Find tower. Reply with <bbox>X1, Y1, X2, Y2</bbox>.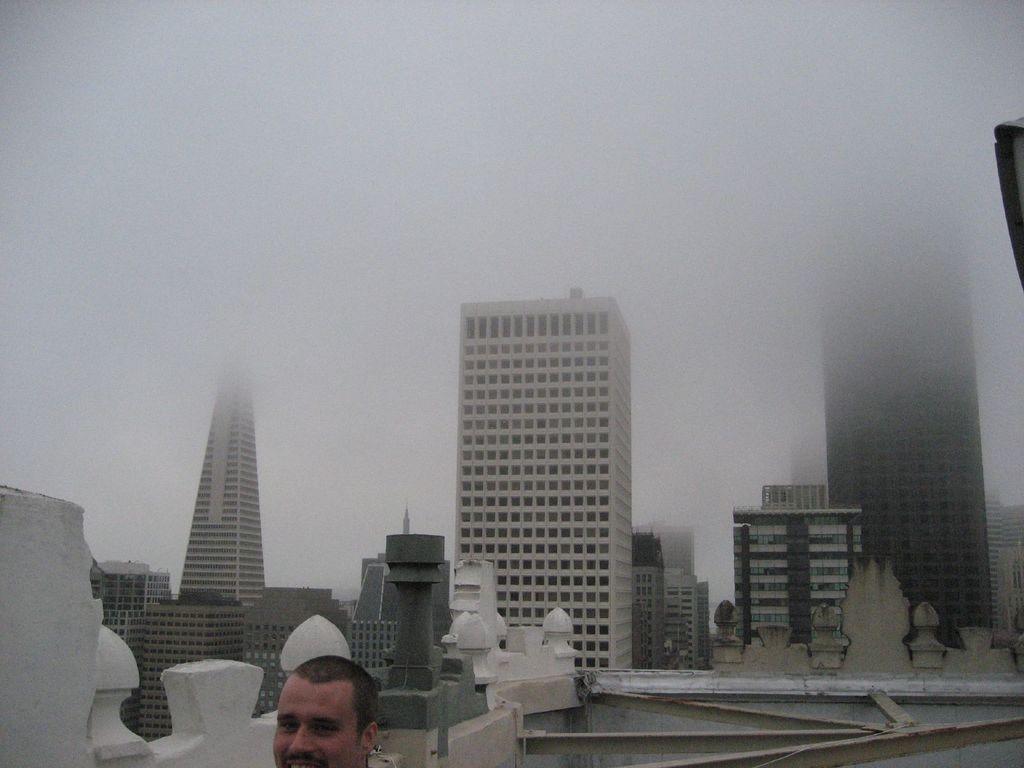
<bbox>434, 273, 647, 704</bbox>.
